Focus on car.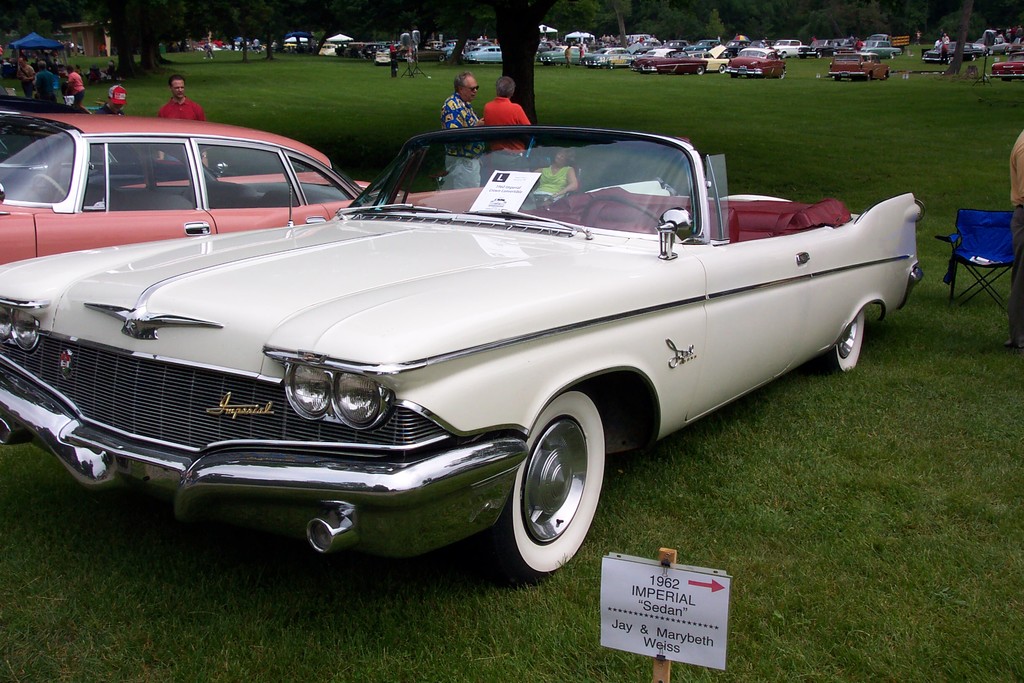
Focused at Rect(684, 39, 724, 51).
